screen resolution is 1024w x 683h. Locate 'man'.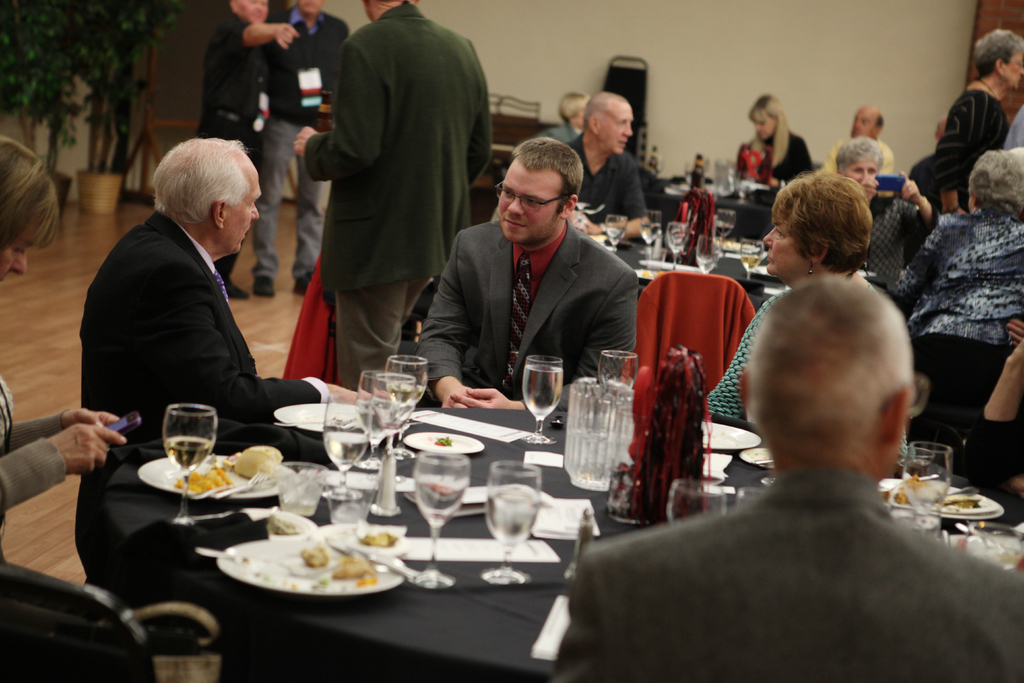
(x1=186, y1=0, x2=295, y2=309).
